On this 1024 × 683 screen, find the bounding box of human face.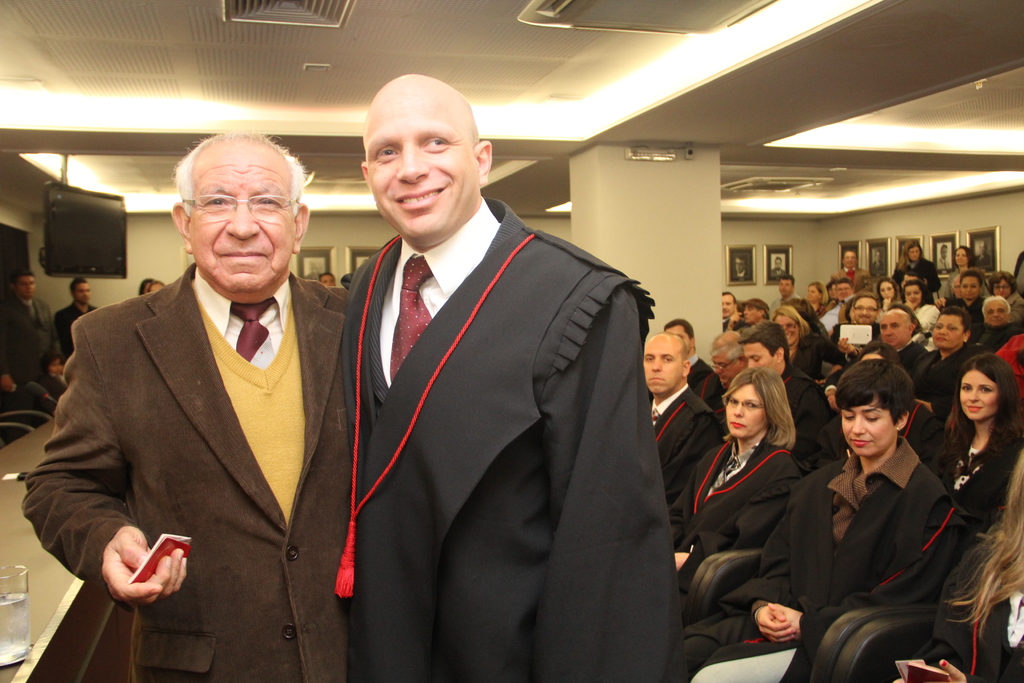
Bounding box: <box>73,283,88,306</box>.
